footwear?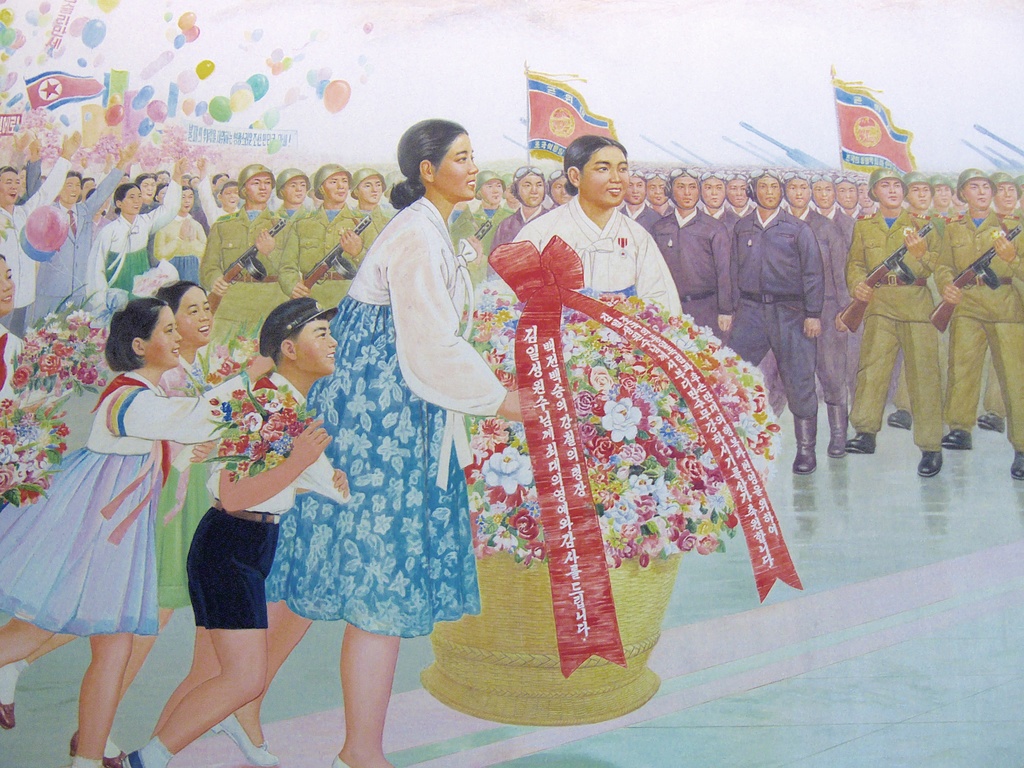
bbox=(209, 712, 279, 763)
